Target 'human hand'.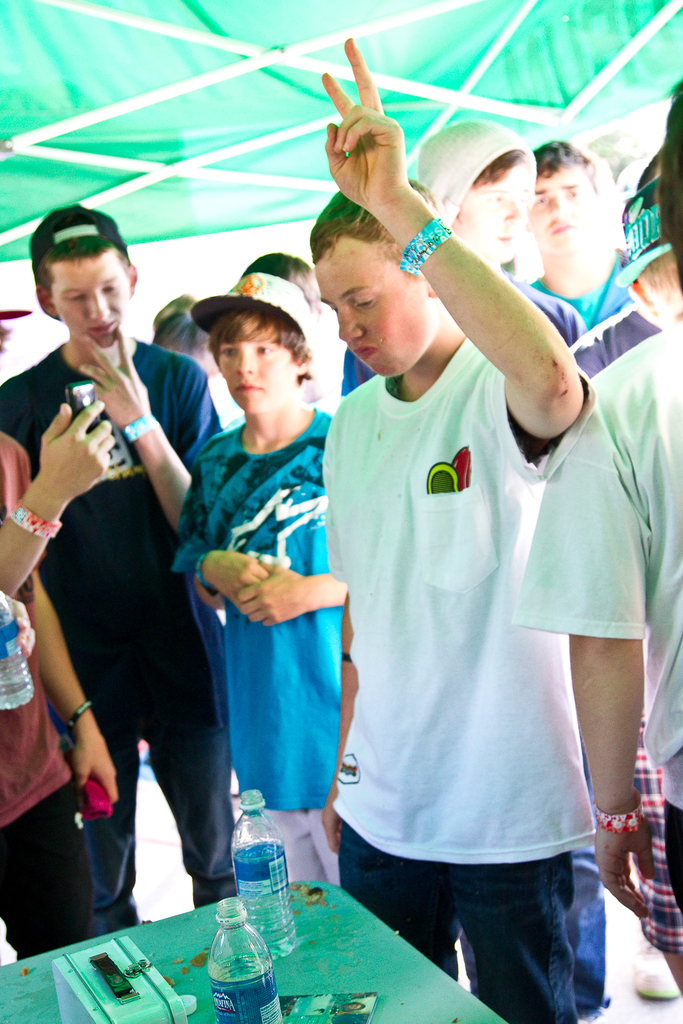
Target region: [x1=200, y1=550, x2=270, y2=614].
